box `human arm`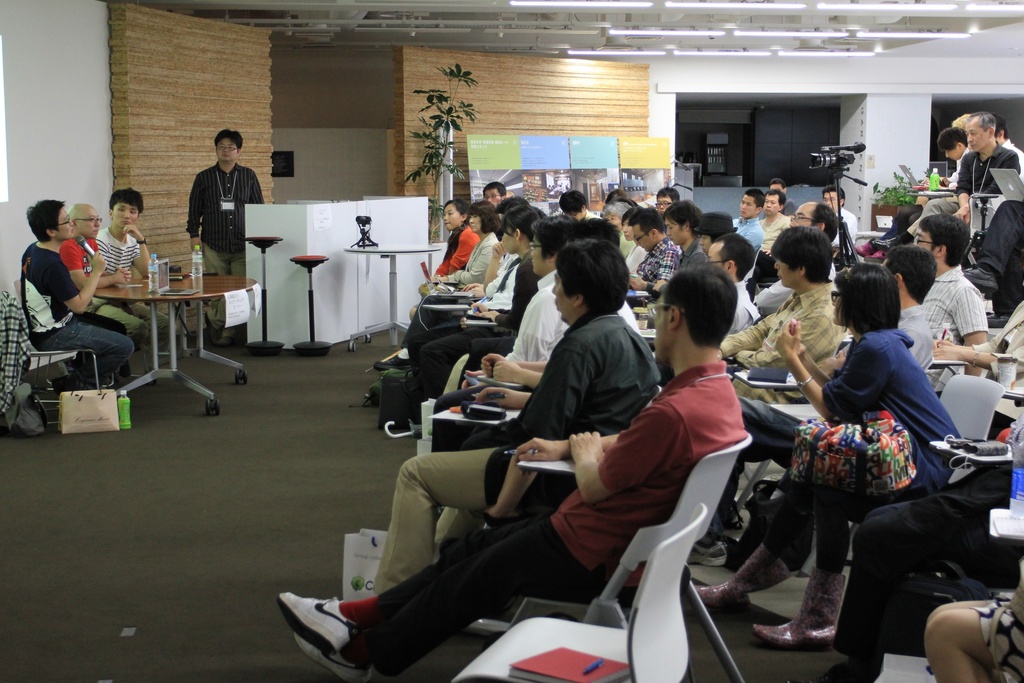
(left=65, top=252, right=136, bottom=291)
